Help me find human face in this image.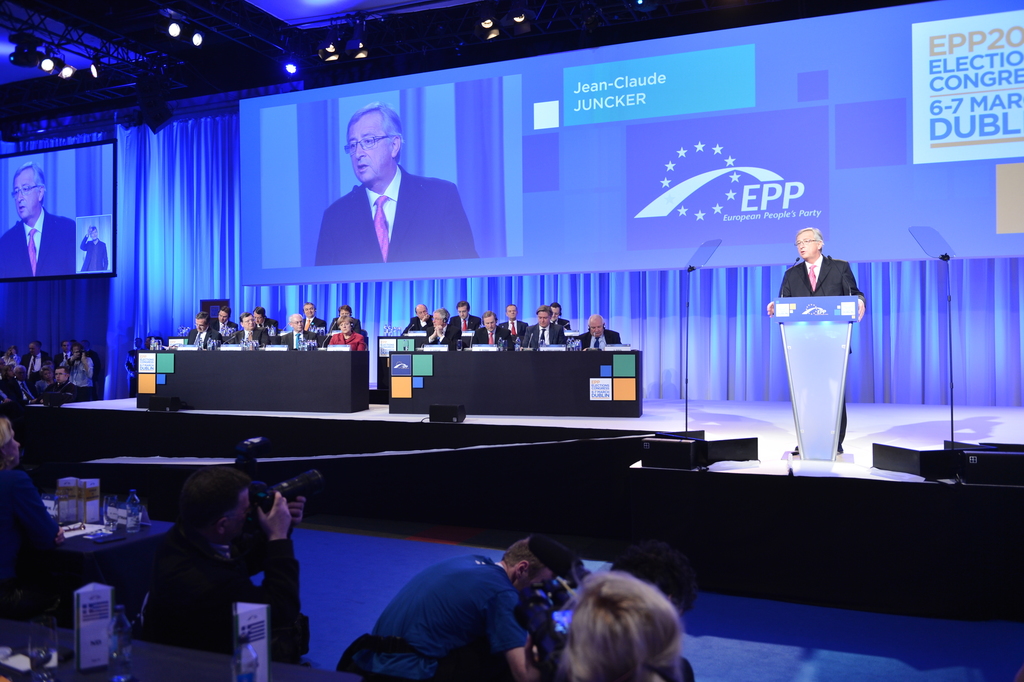
Found it: 218,310,228,322.
